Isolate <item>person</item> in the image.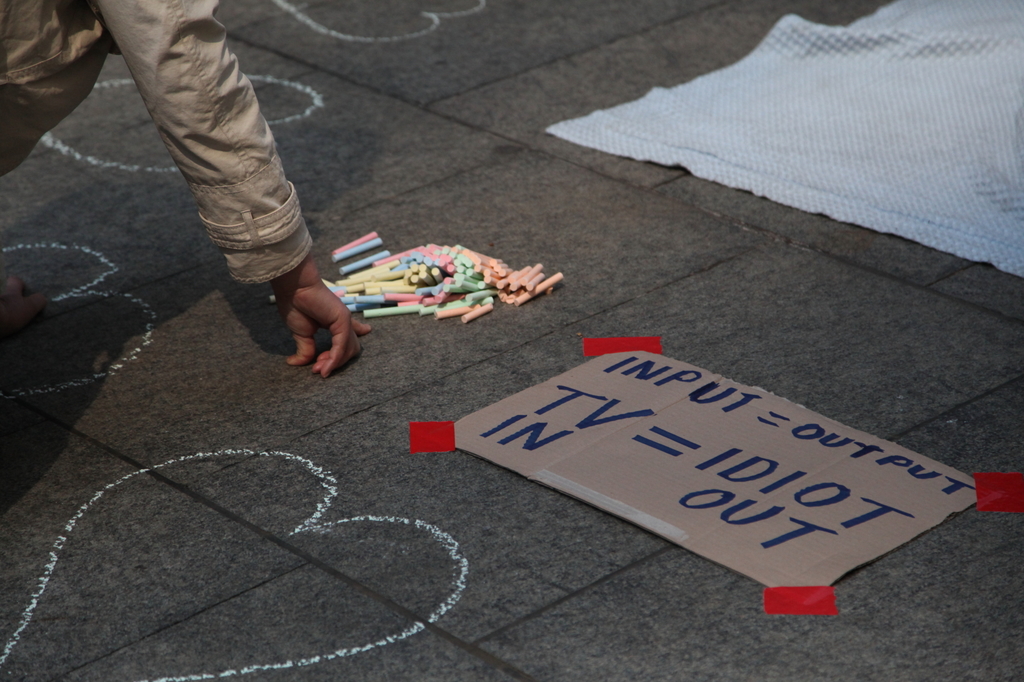
Isolated region: bbox=(31, 0, 351, 353).
